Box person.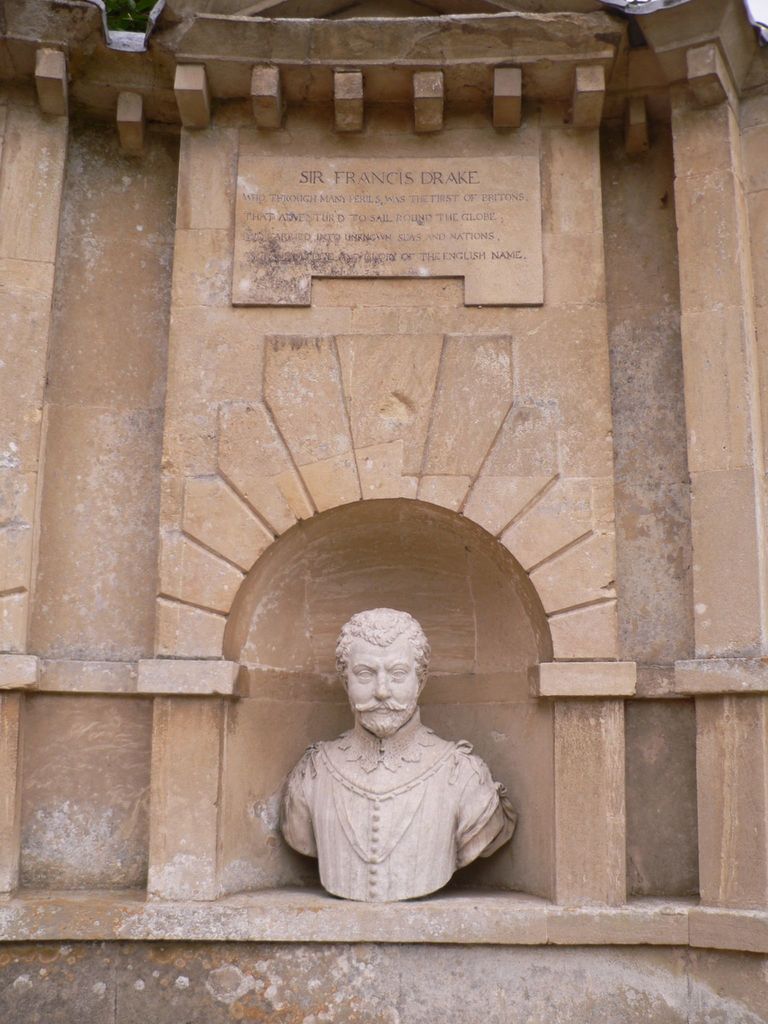
266:593:491:889.
